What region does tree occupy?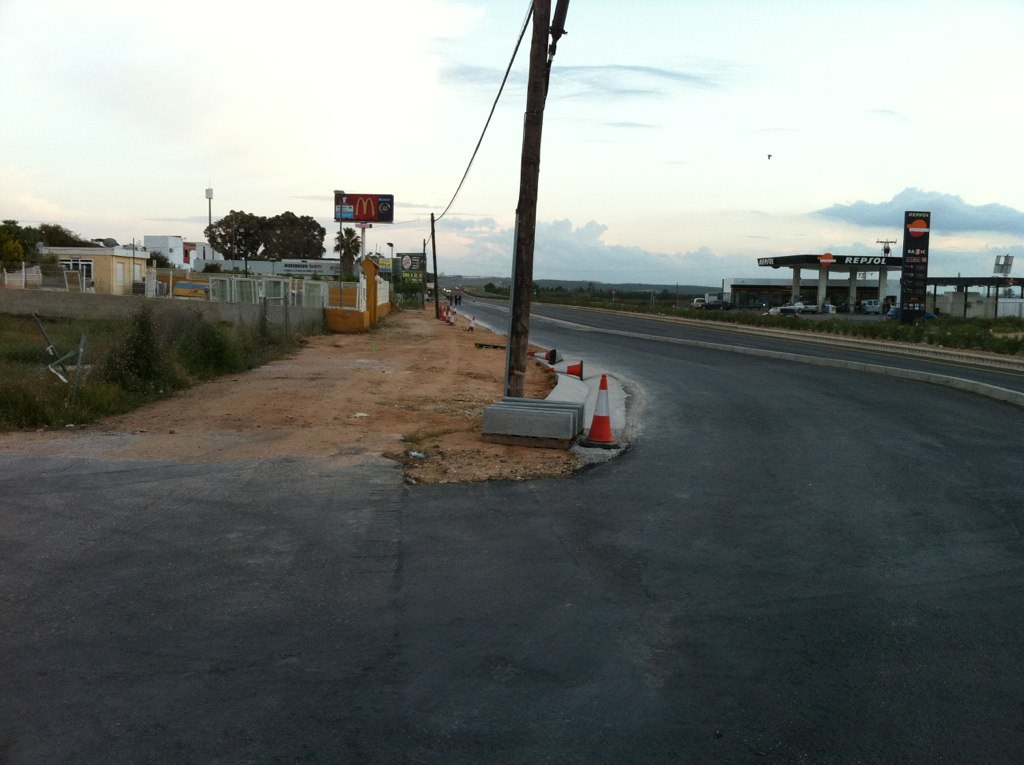
<box>1000,288,1023,299</box>.
